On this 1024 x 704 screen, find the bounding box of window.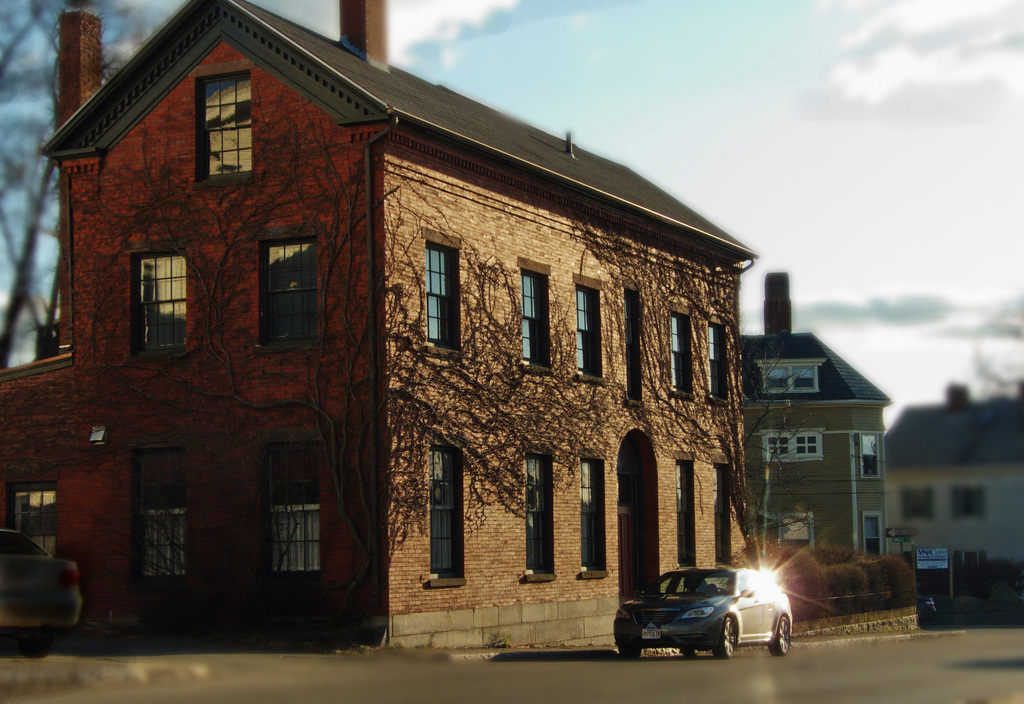
Bounding box: bbox=[425, 239, 459, 350].
